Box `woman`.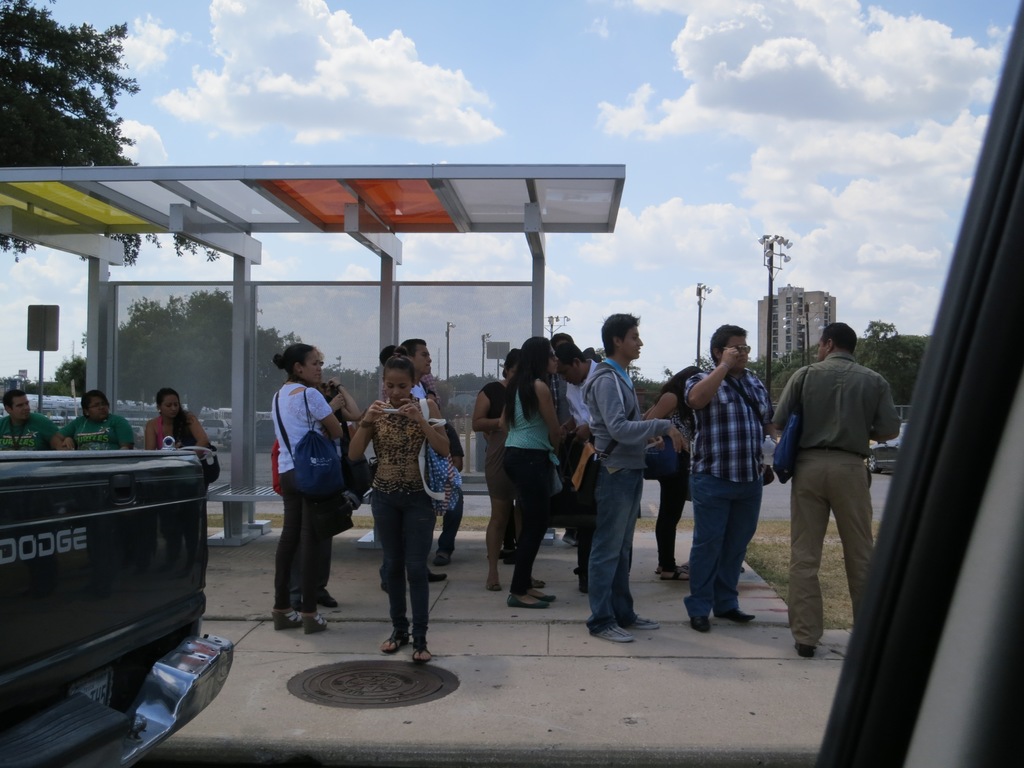
(491,333,567,609).
